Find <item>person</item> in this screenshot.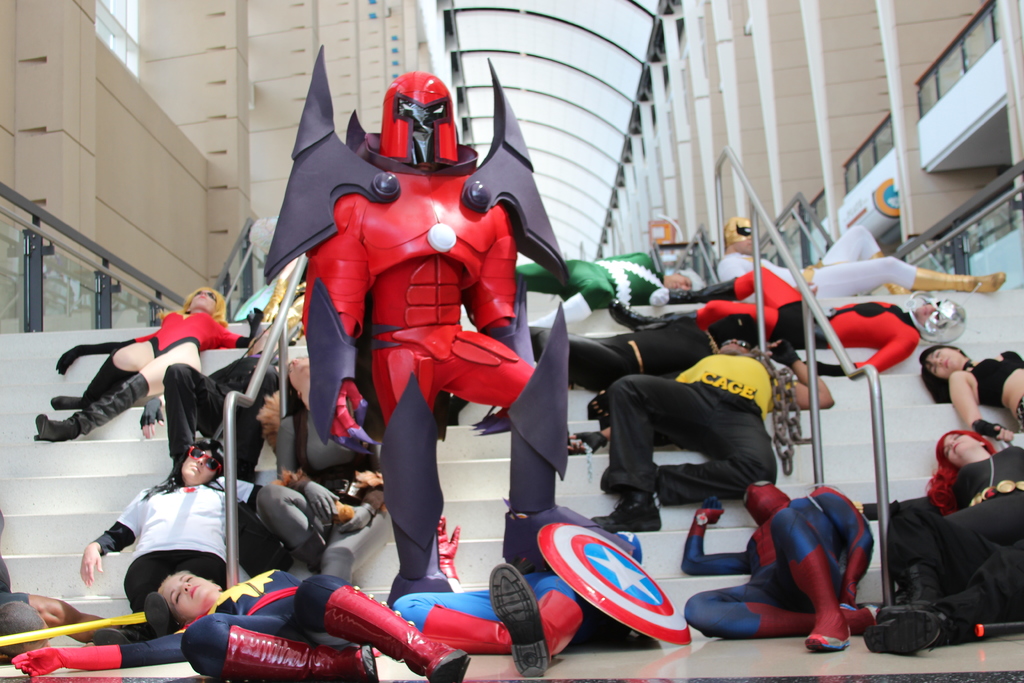
The bounding box for <item>person</item> is pyautogui.locateOnScreen(607, 263, 972, 377).
